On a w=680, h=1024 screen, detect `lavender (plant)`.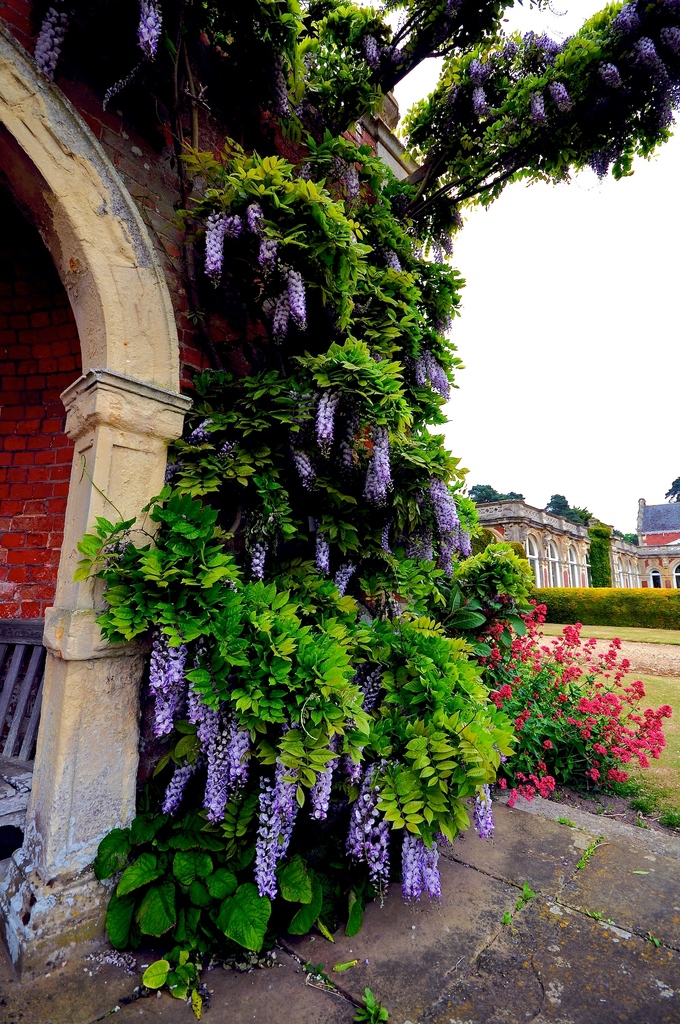
(399,833,439,891).
